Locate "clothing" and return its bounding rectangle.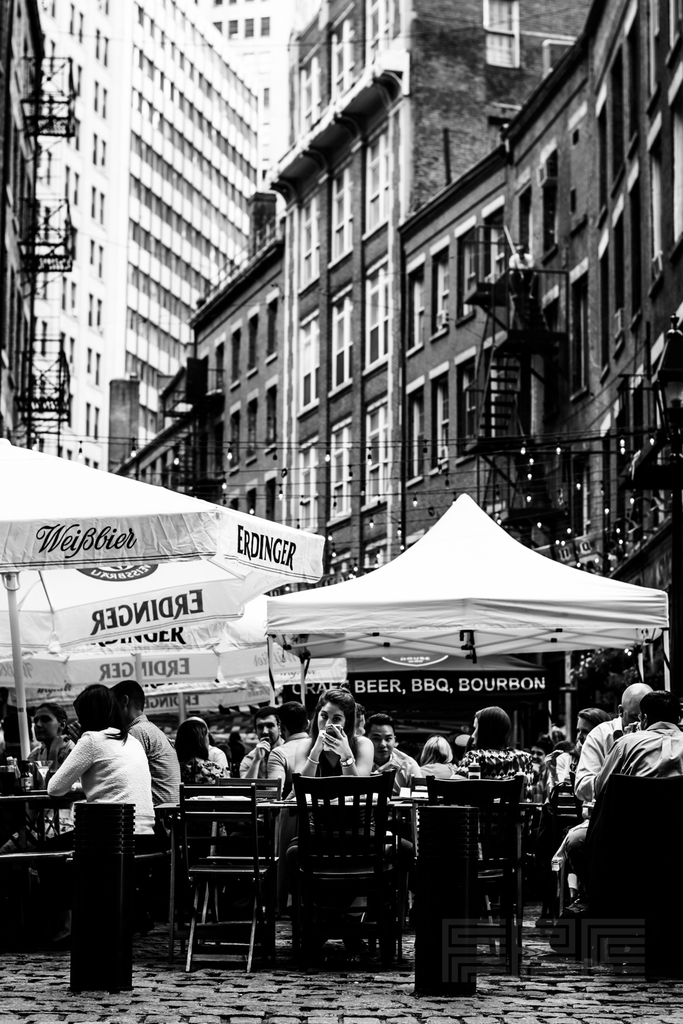
(261,734,311,774).
